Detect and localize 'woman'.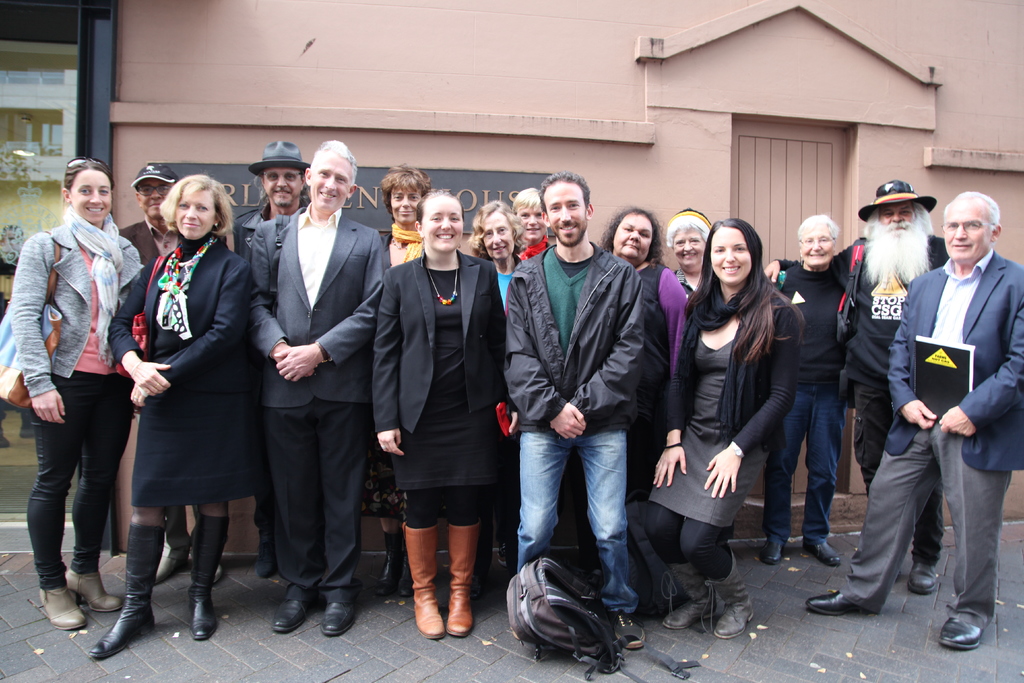
Localized at detection(665, 211, 715, 295).
